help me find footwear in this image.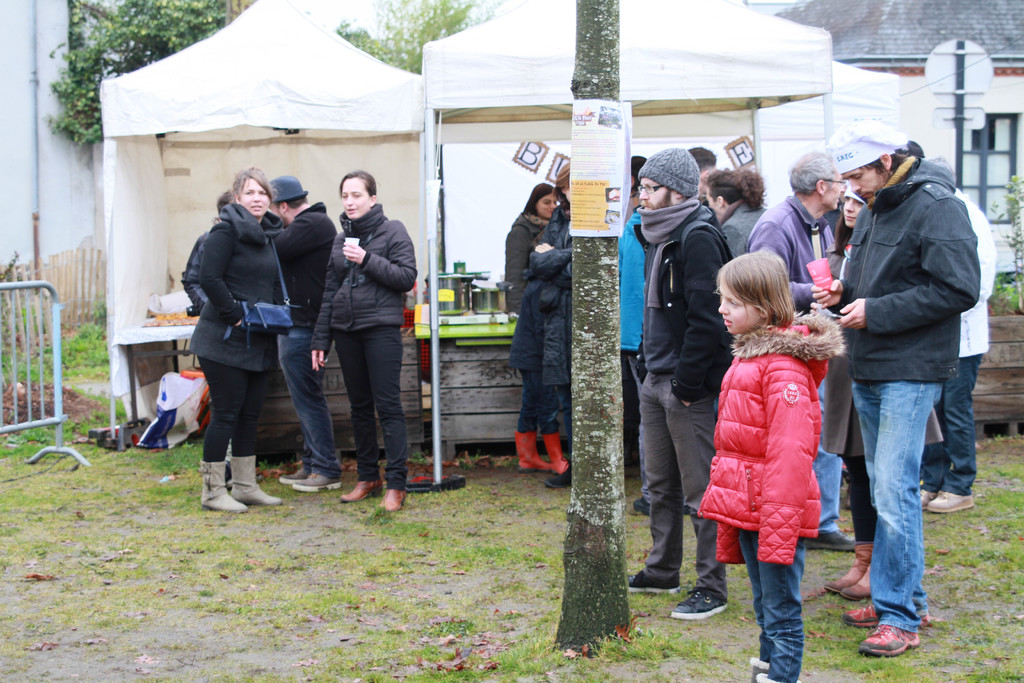
Found it: <region>856, 622, 922, 660</region>.
